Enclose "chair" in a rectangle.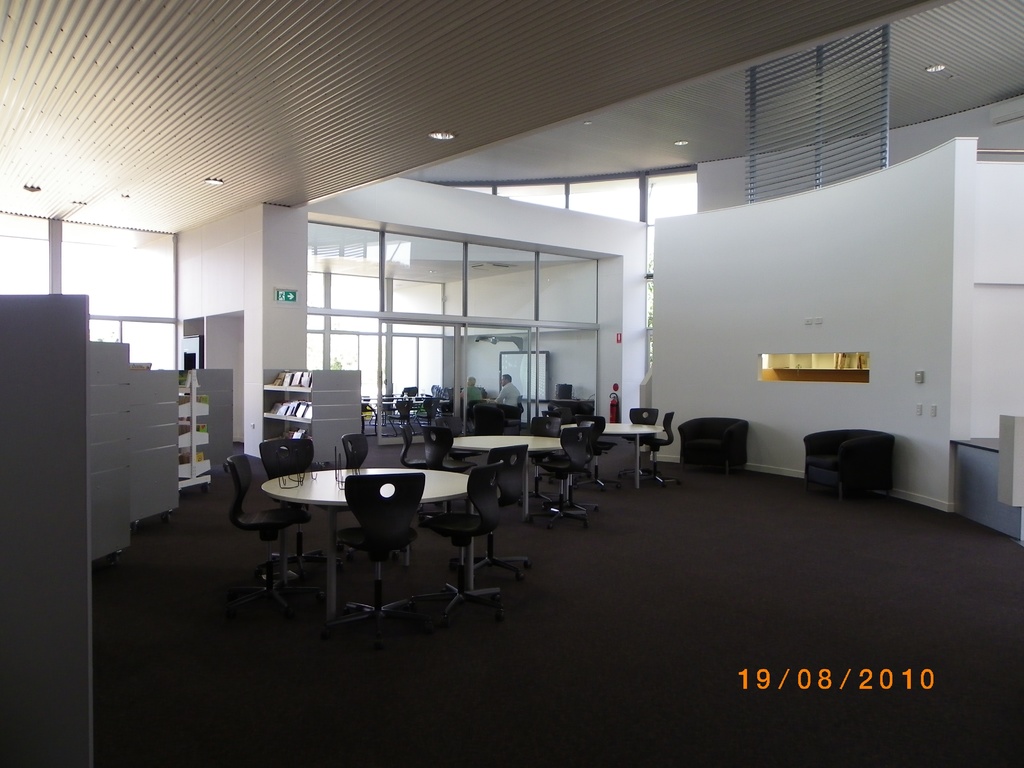
bbox=(580, 412, 614, 486).
